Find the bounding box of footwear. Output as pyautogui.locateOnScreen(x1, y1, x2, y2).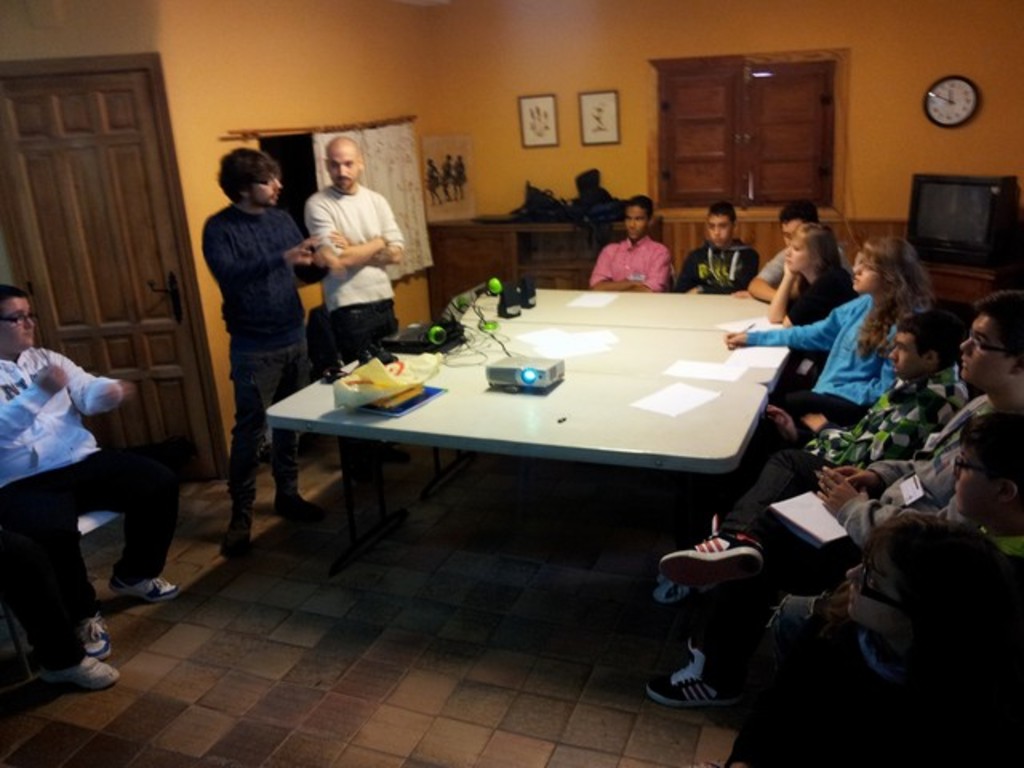
pyautogui.locateOnScreen(646, 646, 731, 707).
